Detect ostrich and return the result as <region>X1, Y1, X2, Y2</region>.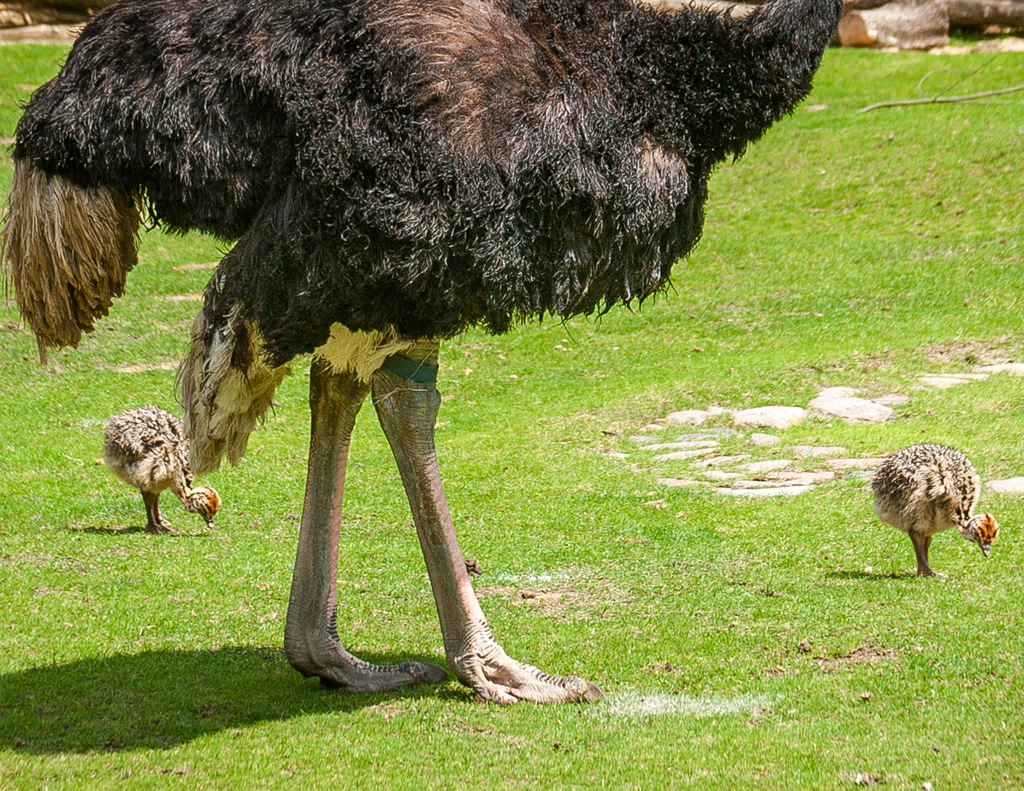
<region>98, 406, 224, 529</region>.
